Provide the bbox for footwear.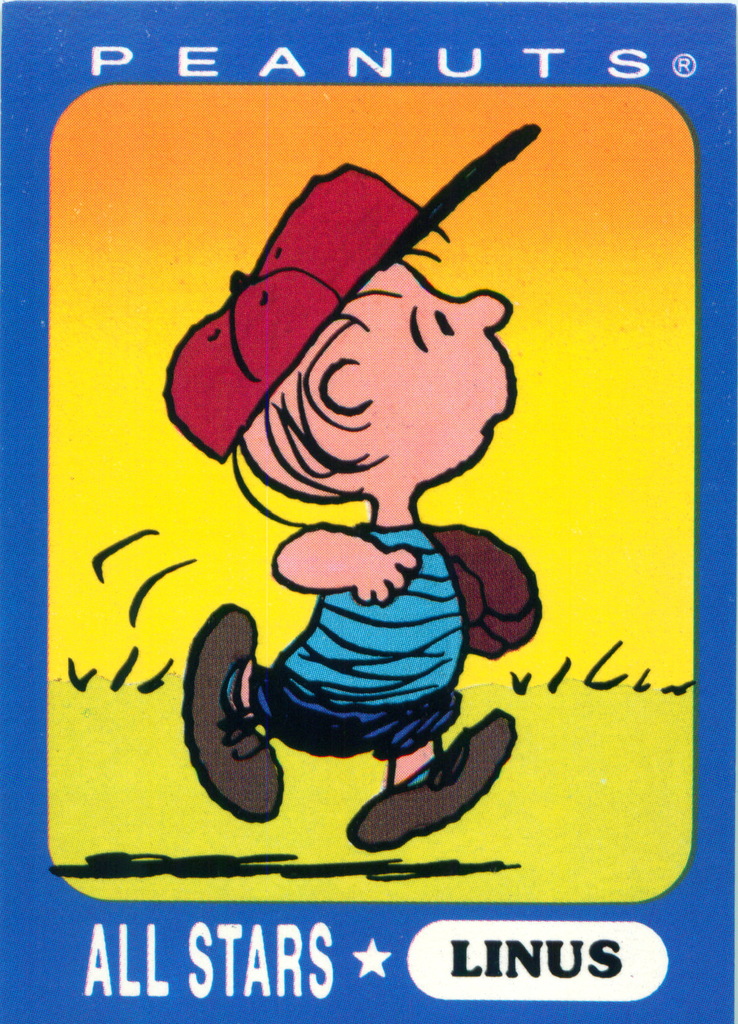
(183,606,286,827).
